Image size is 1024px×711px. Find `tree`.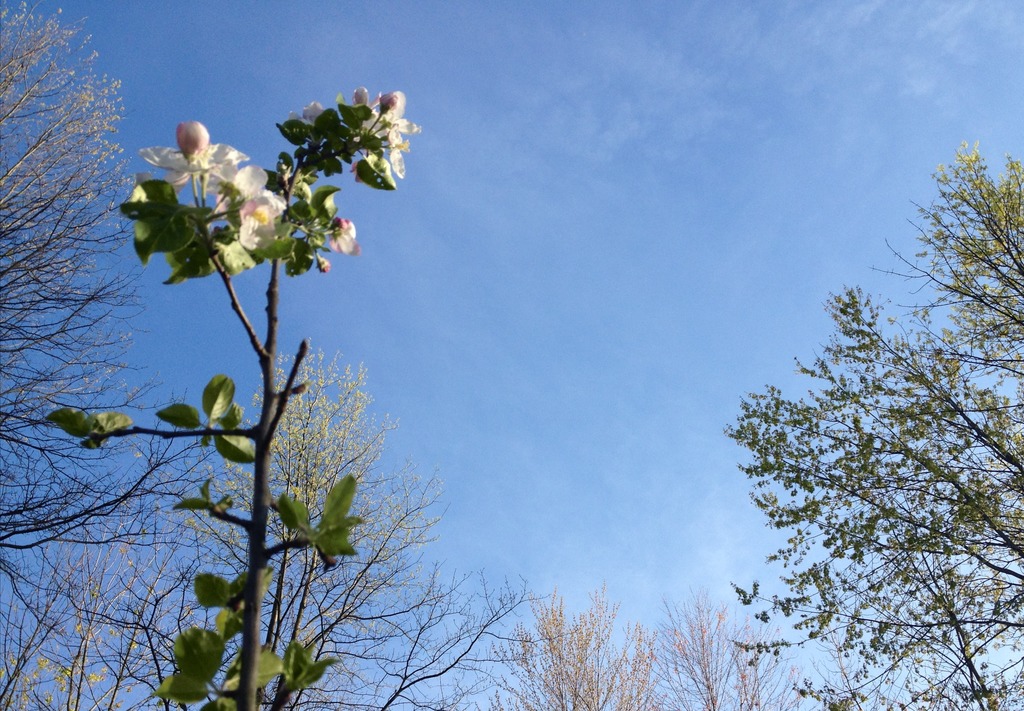
<region>294, 555, 577, 708</region>.
